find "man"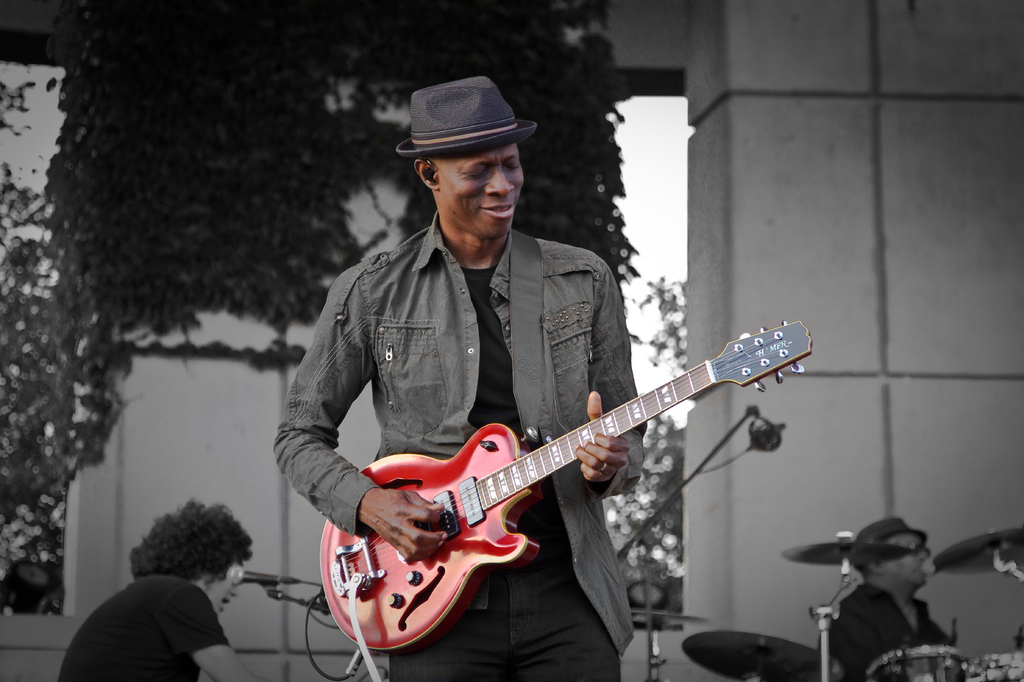
BBox(53, 499, 258, 681)
